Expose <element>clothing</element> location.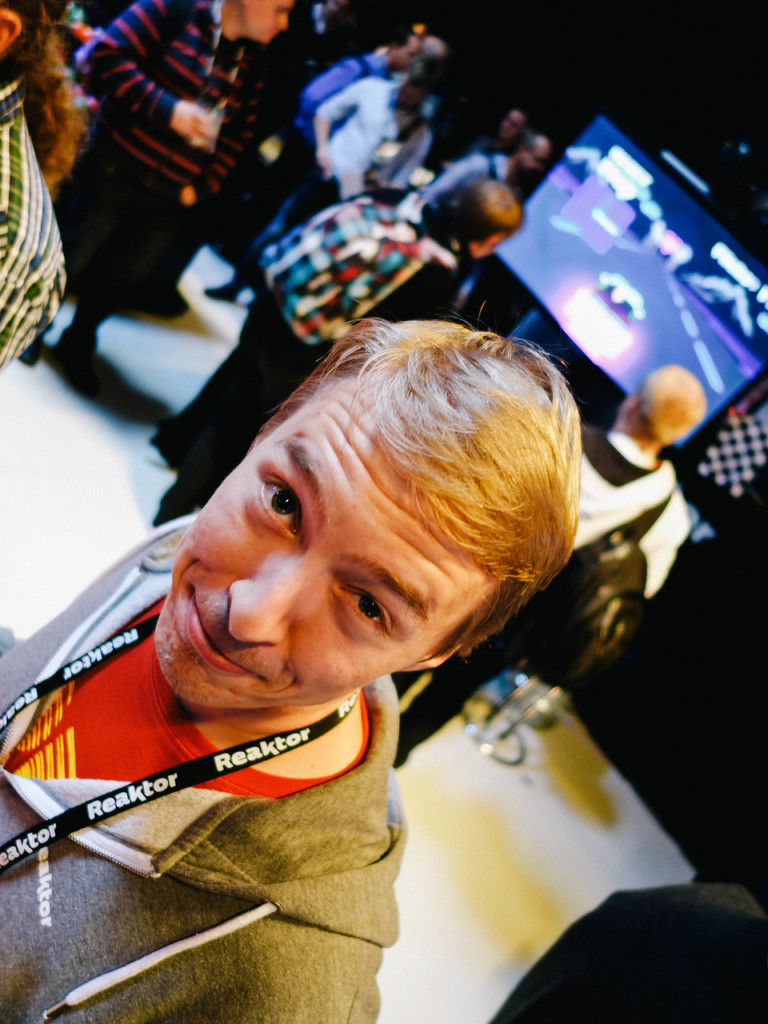
Exposed at box(65, 0, 262, 328).
